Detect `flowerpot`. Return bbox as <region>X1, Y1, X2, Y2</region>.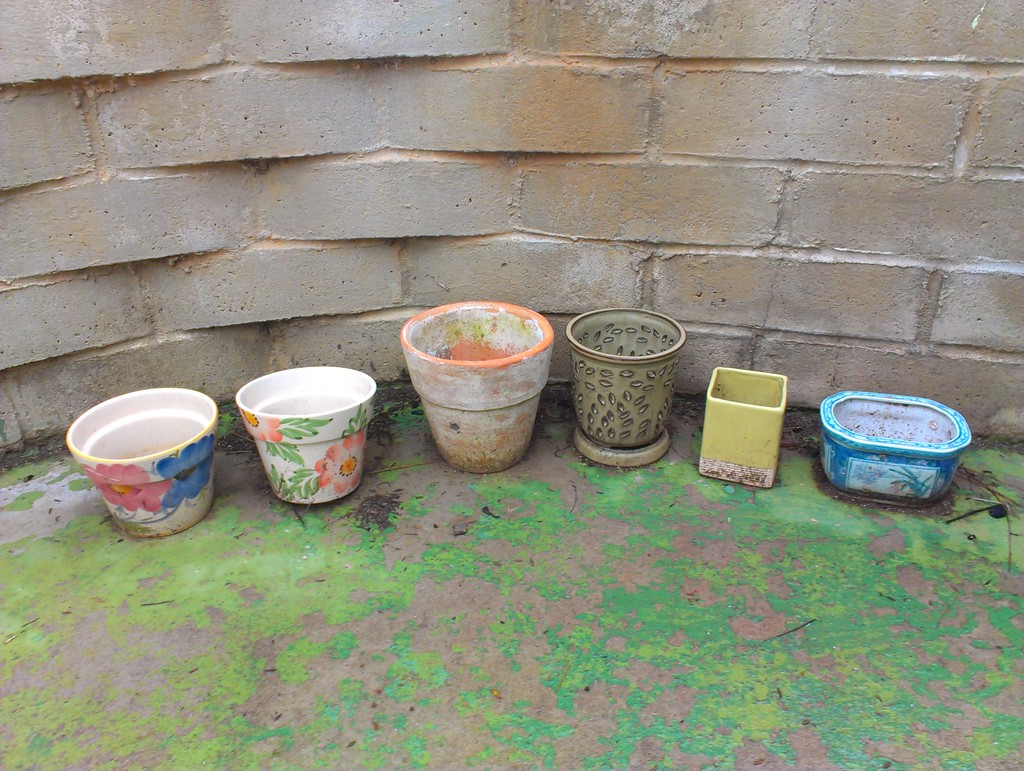
<region>230, 362, 379, 508</region>.
